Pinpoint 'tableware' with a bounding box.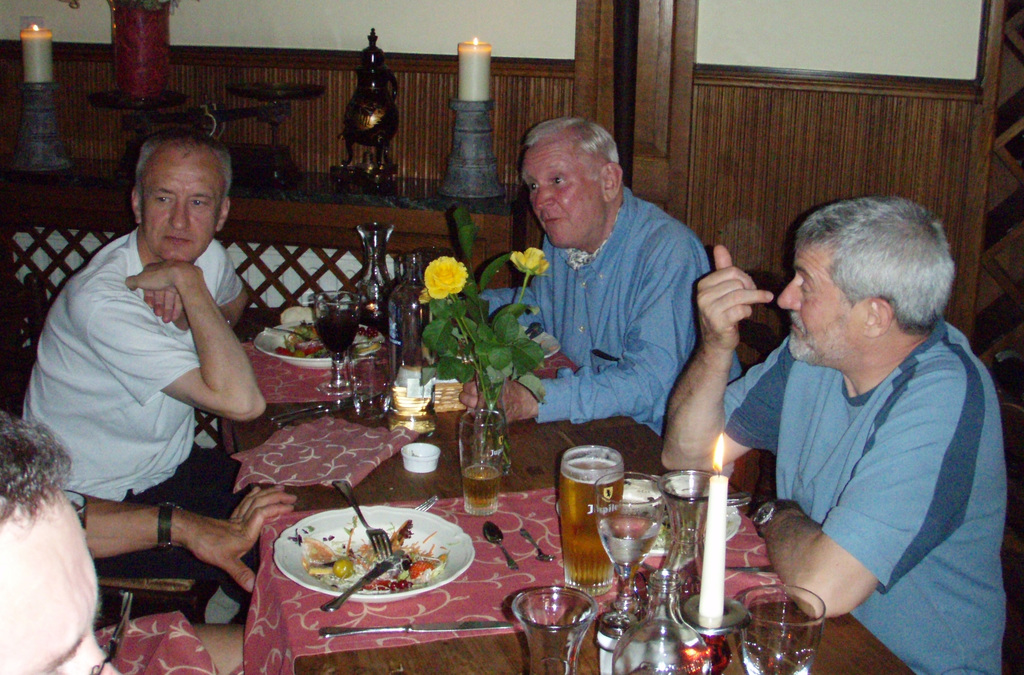
BBox(511, 583, 598, 674).
